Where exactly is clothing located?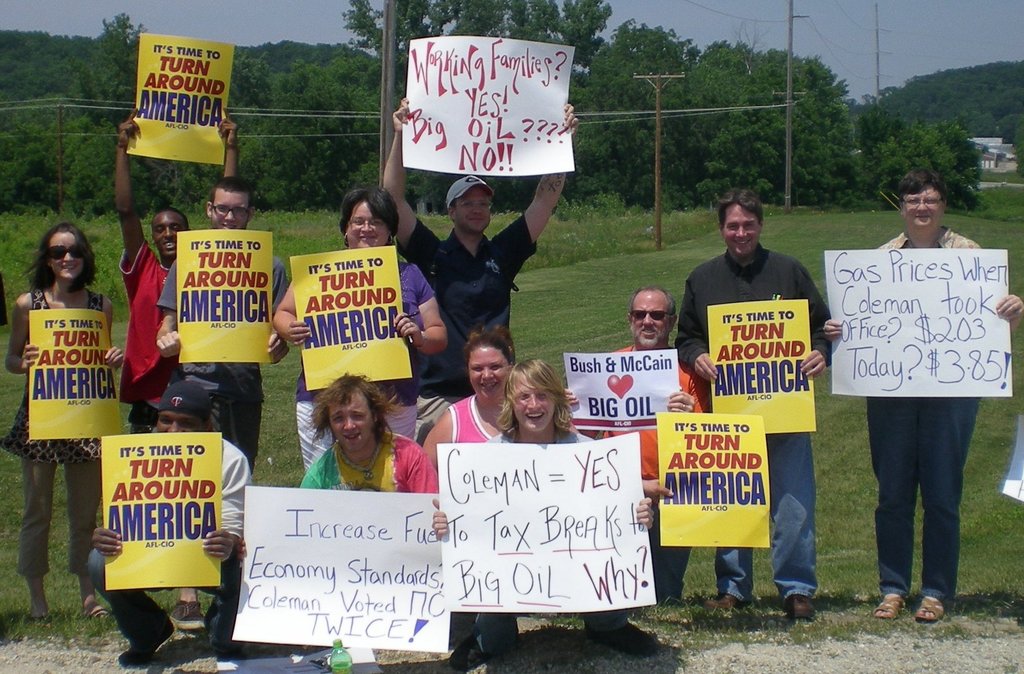
Its bounding box is (left=676, top=226, right=833, bottom=593).
